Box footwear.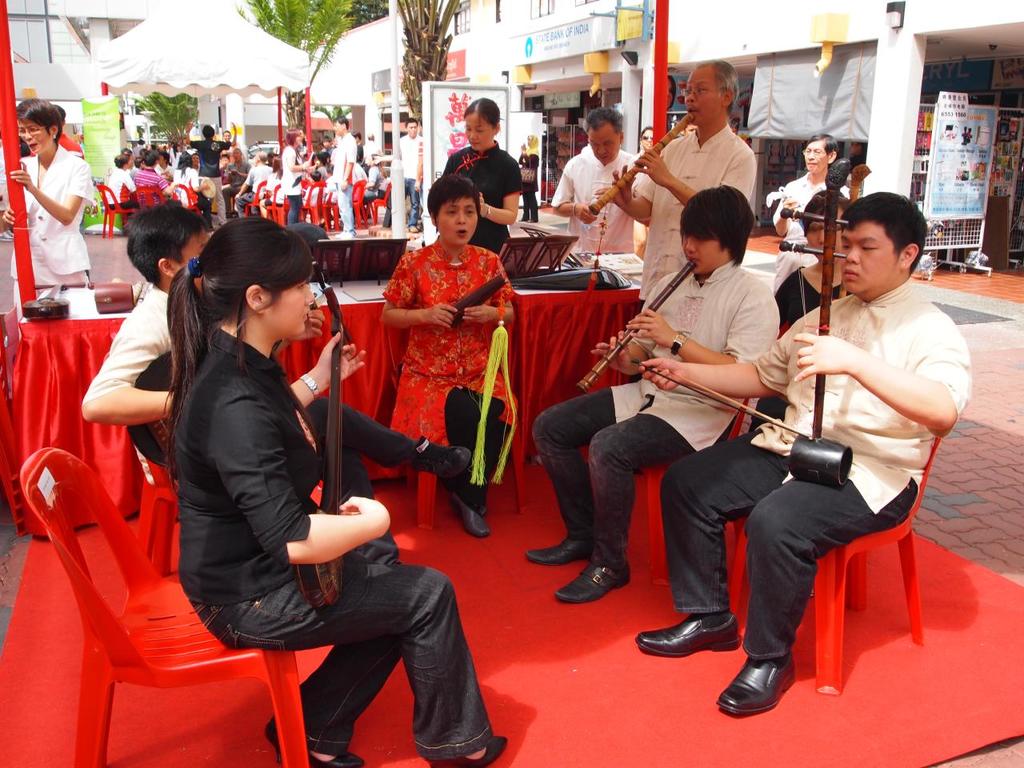
{"left": 638, "top": 612, "right": 746, "bottom": 656}.
